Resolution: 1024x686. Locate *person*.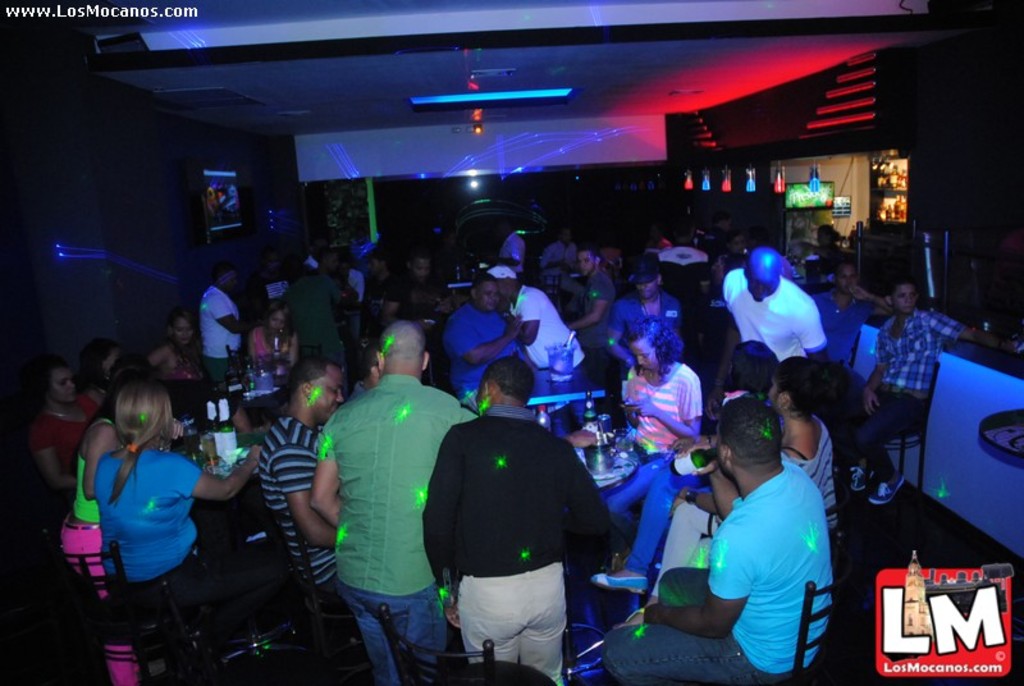
(147, 310, 210, 383).
